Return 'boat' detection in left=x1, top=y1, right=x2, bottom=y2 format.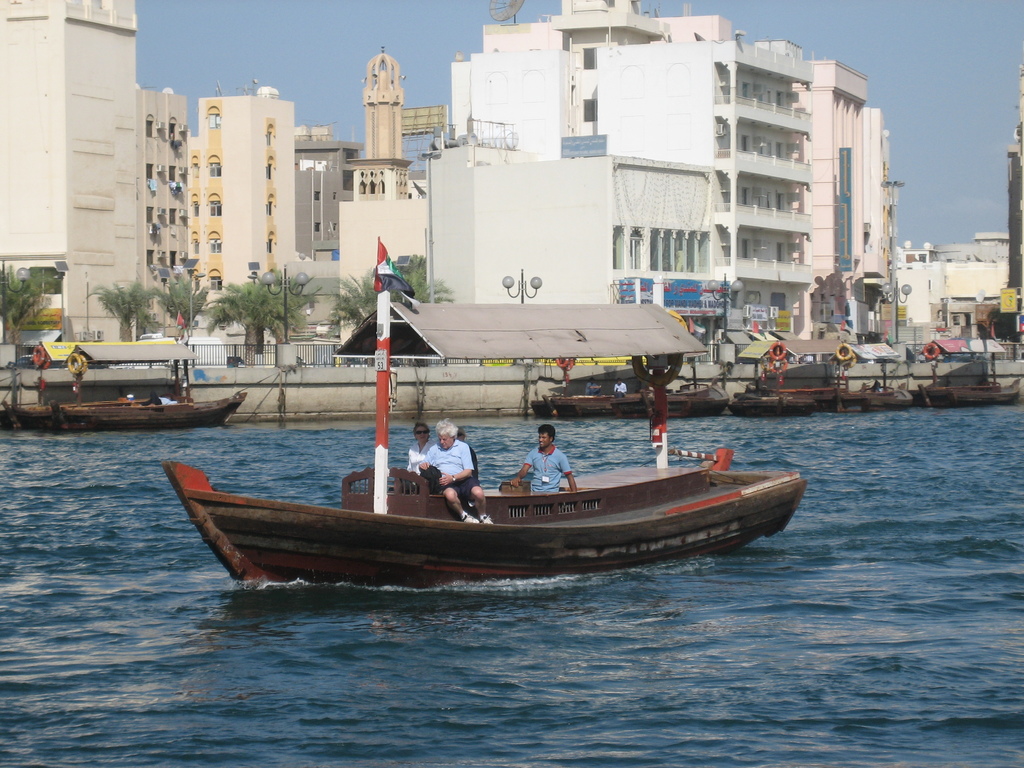
left=531, top=379, right=712, bottom=420.
